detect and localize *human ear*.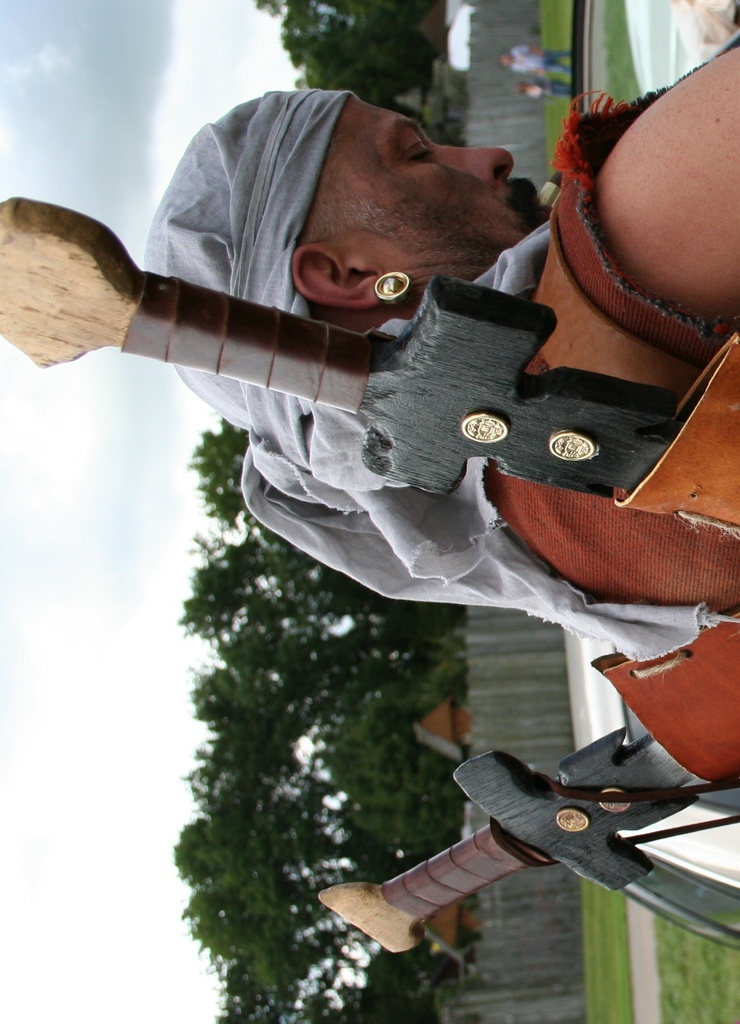
Localized at left=294, top=240, right=385, bottom=301.
